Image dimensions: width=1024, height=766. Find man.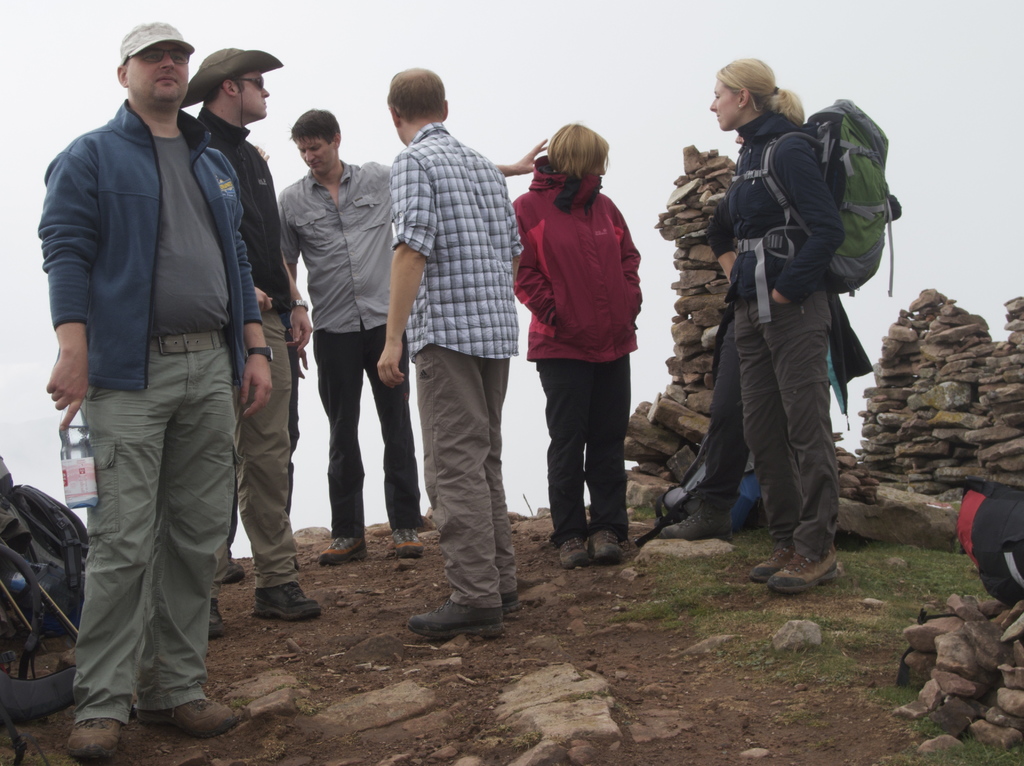
195 57 330 649.
